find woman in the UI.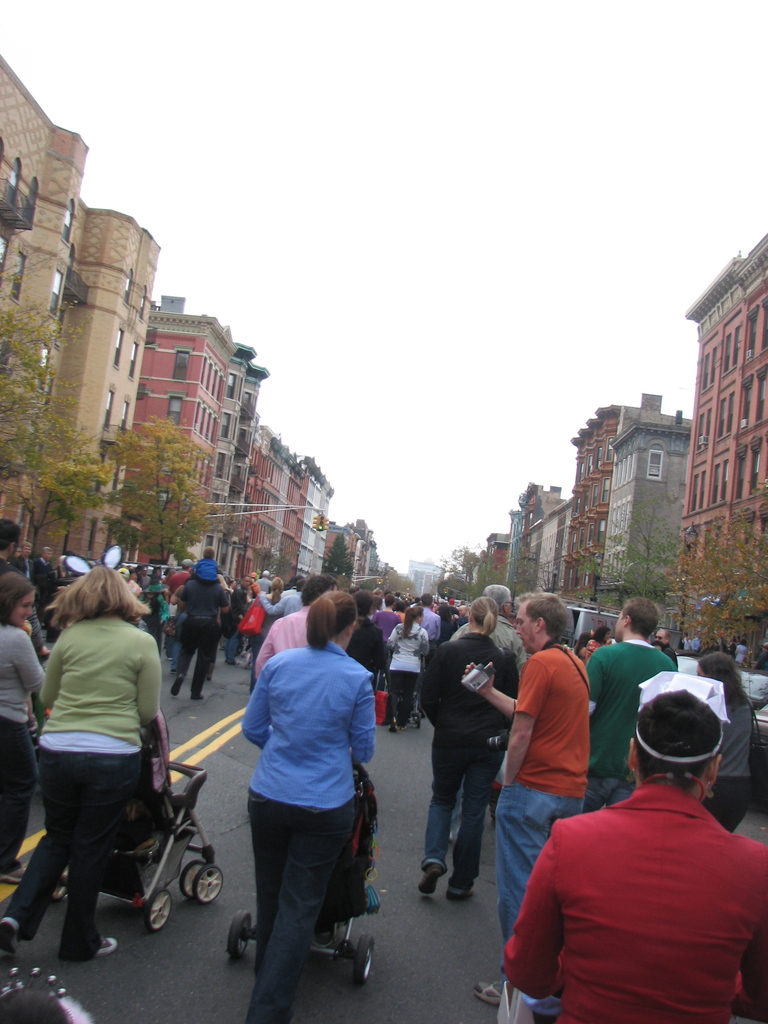
UI element at region(388, 601, 429, 729).
